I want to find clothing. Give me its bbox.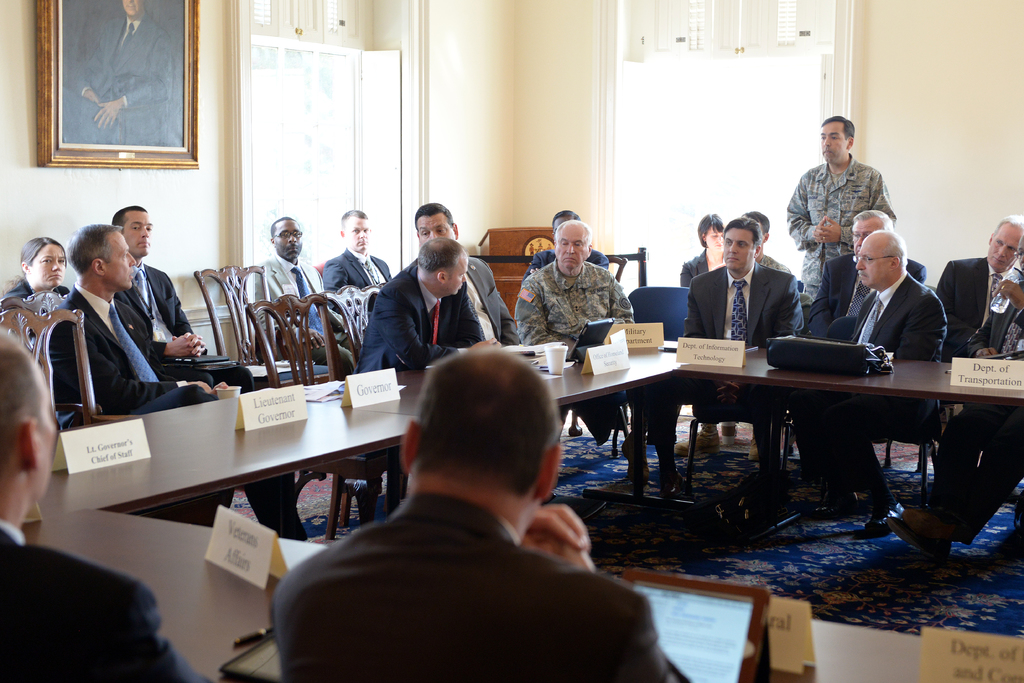
{"x1": 362, "y1": 261, "x2": 486, "y2": 372}.
